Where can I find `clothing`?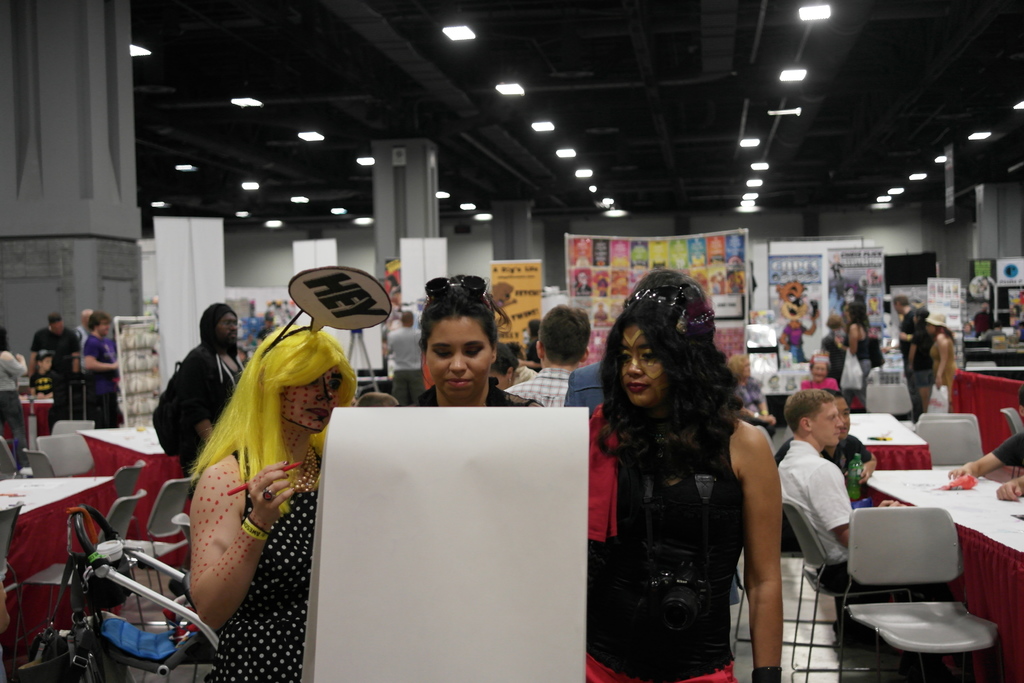
You can find it at (0, 352, 34, 443).
